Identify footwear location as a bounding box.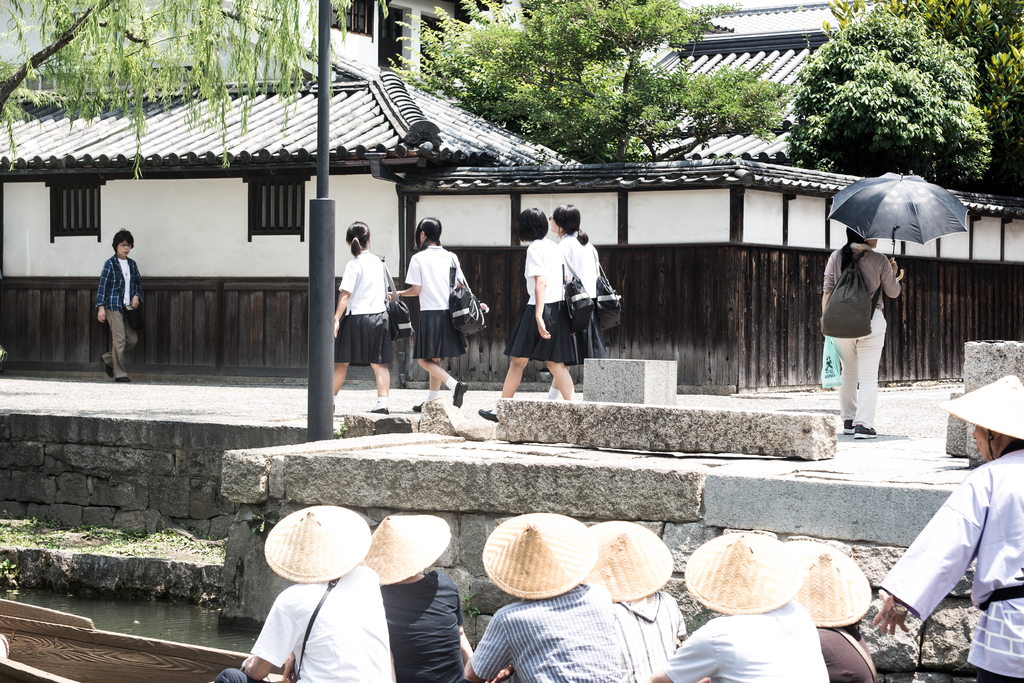
locate(409, 398, 420, 416).
